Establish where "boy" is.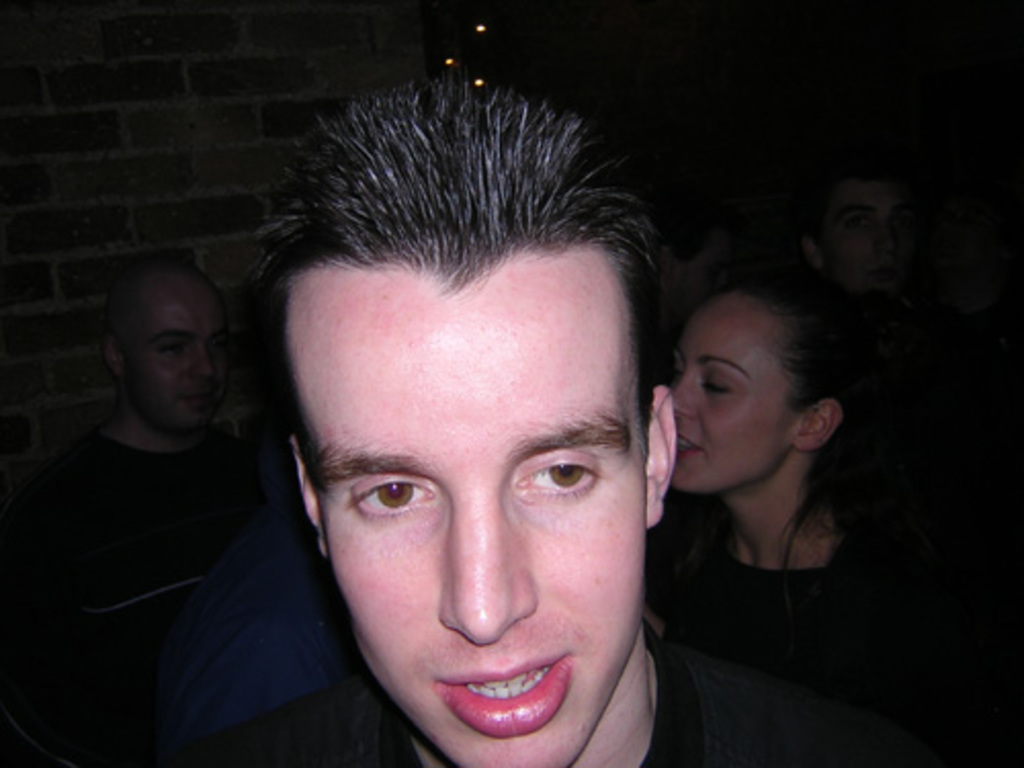
Established at {"left": 0, "top": 258, "right": 291, "bottom": 621}.
